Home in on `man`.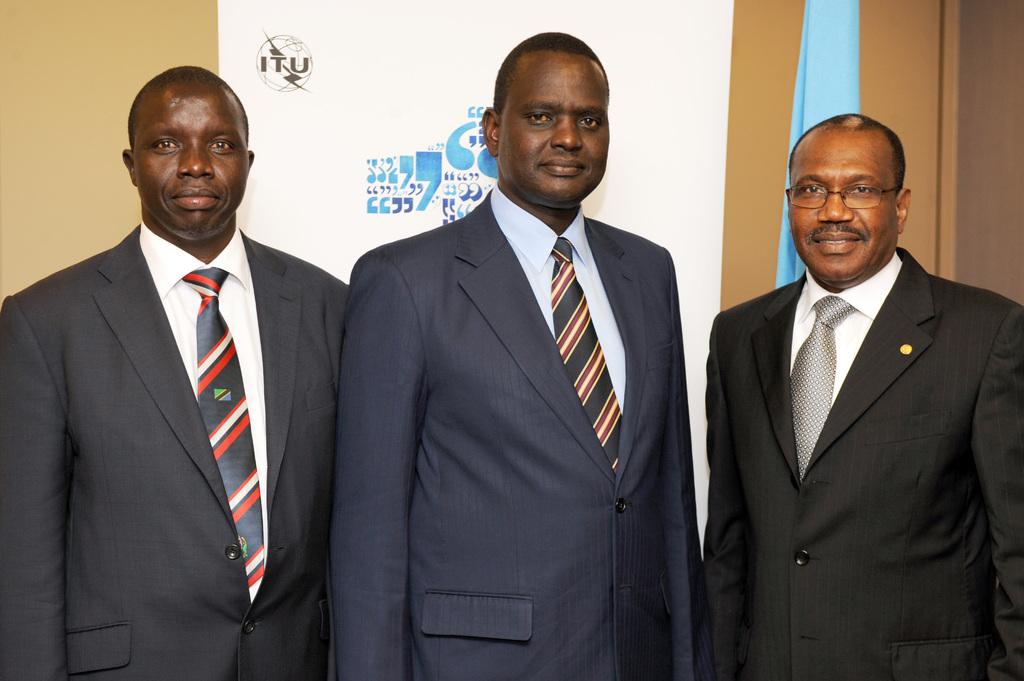
Homed in at left=699, top=111, right=1022, bottom=680.
